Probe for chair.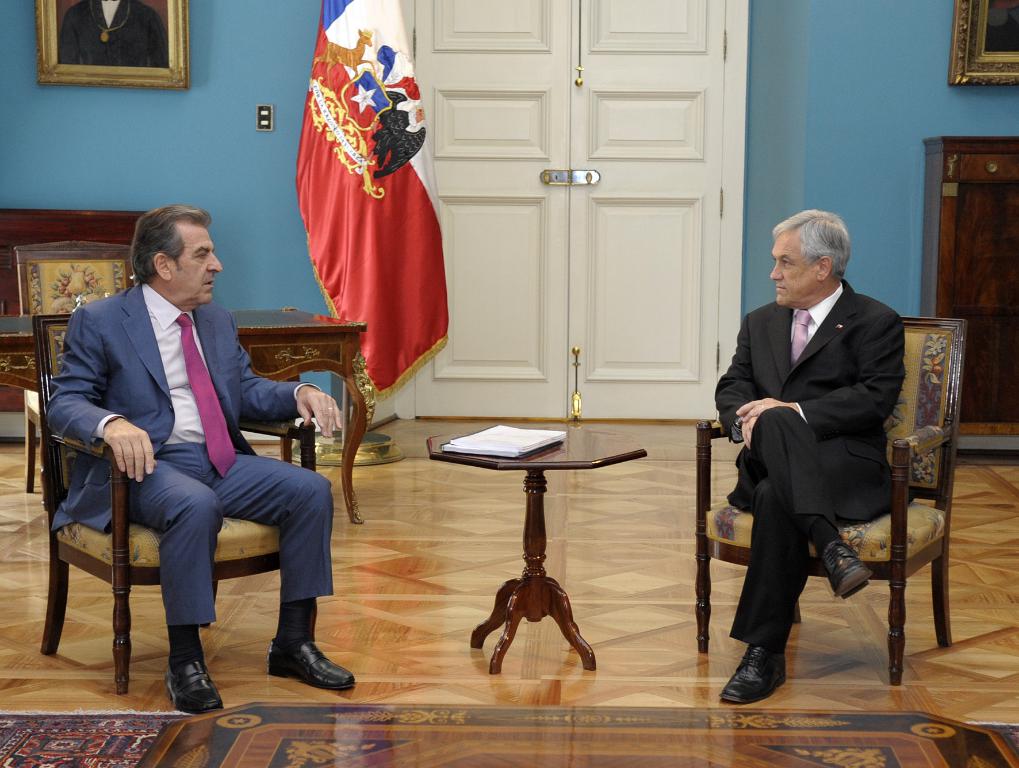
Probe result: rect(13, 236, 140, 495).
